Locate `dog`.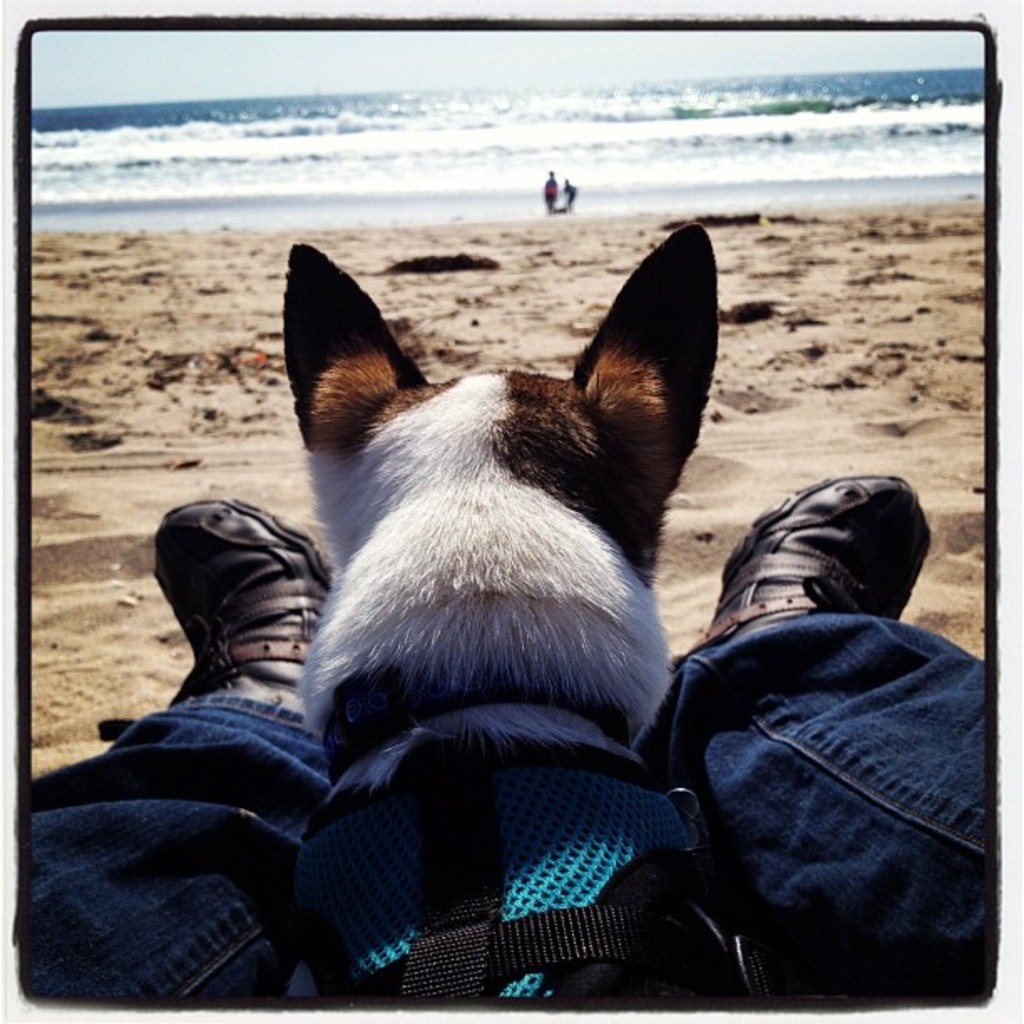
Bounding box: {"left": 273, "top": 218, "right": 770, "bottom": 1007}.
